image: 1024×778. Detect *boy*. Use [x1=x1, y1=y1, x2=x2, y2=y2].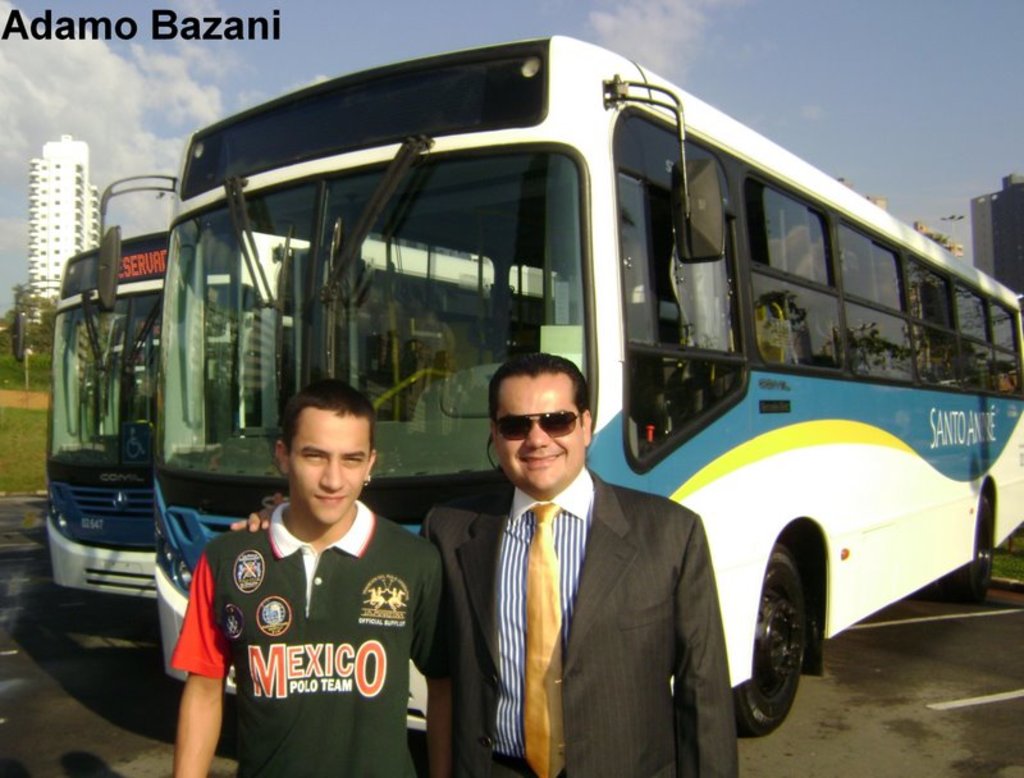
[x1=169, y1=377, x2=451, y2=777].
